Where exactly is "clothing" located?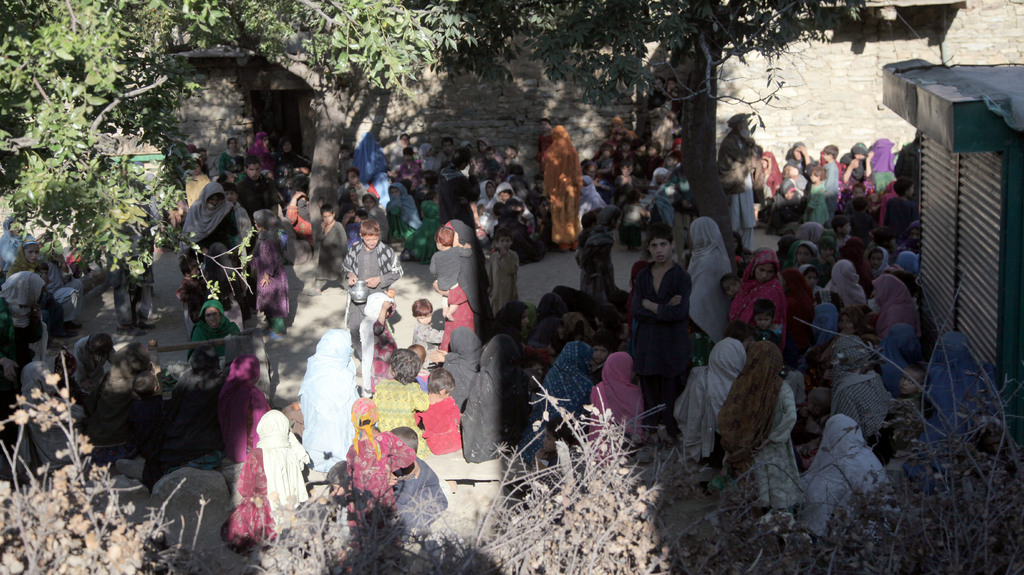
Its bounding box is [left=404, top=202, right=445, bottom=262].
